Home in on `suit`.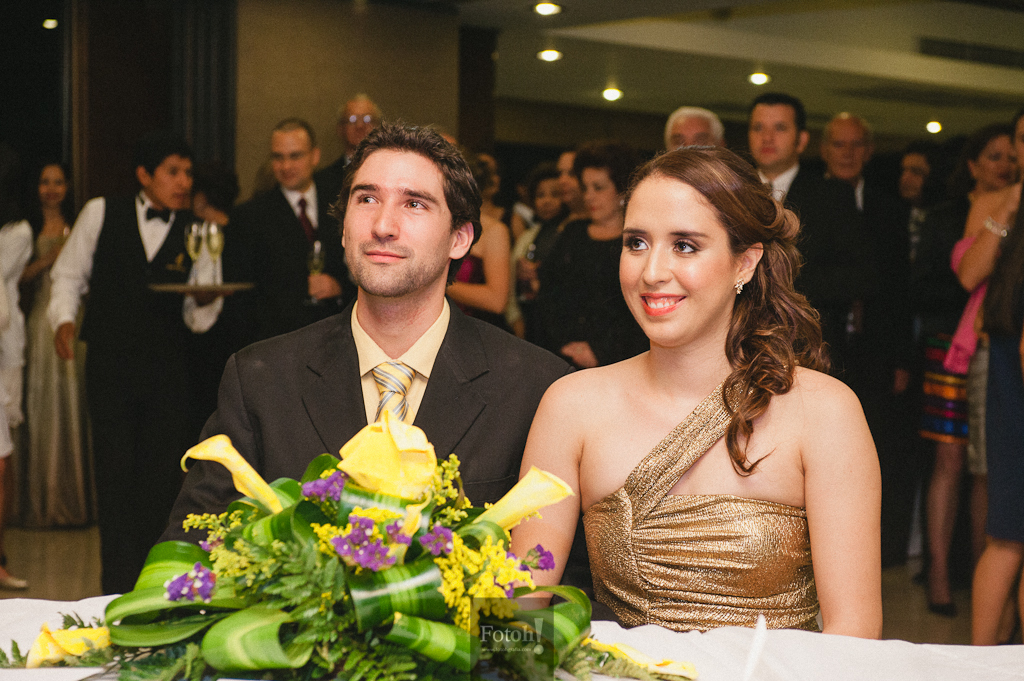
Homed in at [x1=316, y1=147, x2=345, y2=208].
